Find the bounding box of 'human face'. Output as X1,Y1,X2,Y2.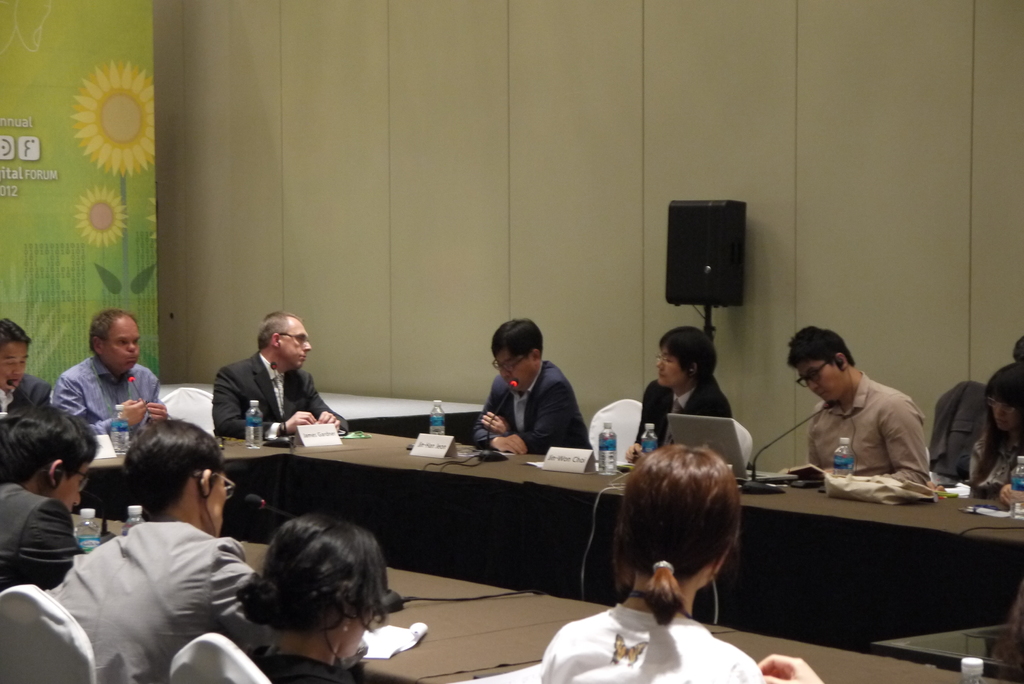
209,462,233,542.
